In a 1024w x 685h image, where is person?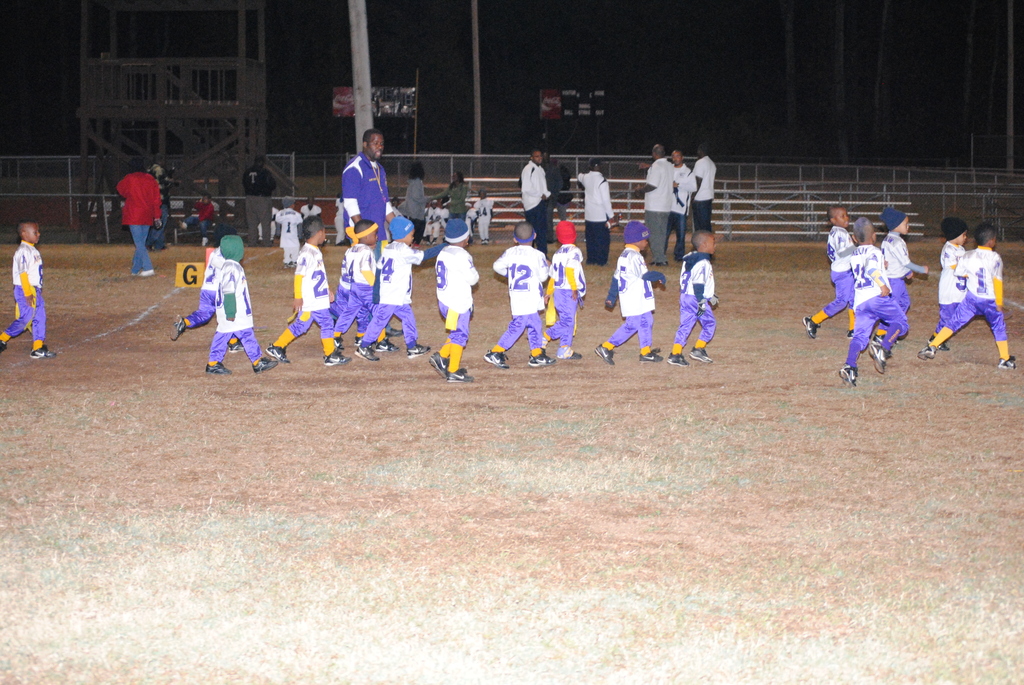
bbox(426, 164, 473, 224).
